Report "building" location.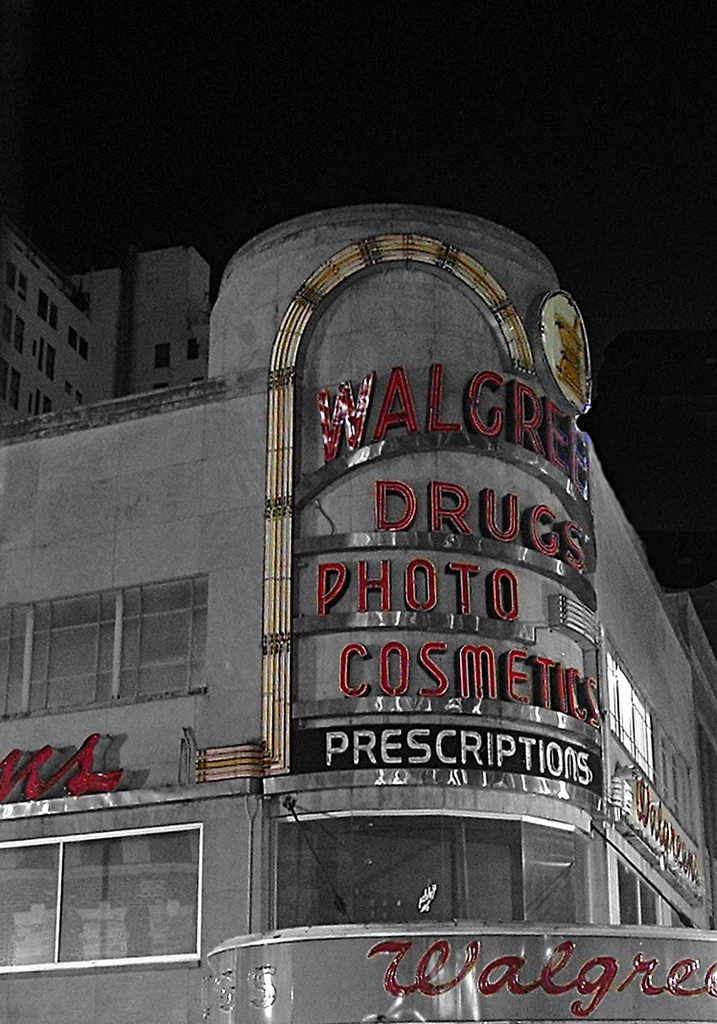
Report: select_region(1, 202, 716, 1023).
